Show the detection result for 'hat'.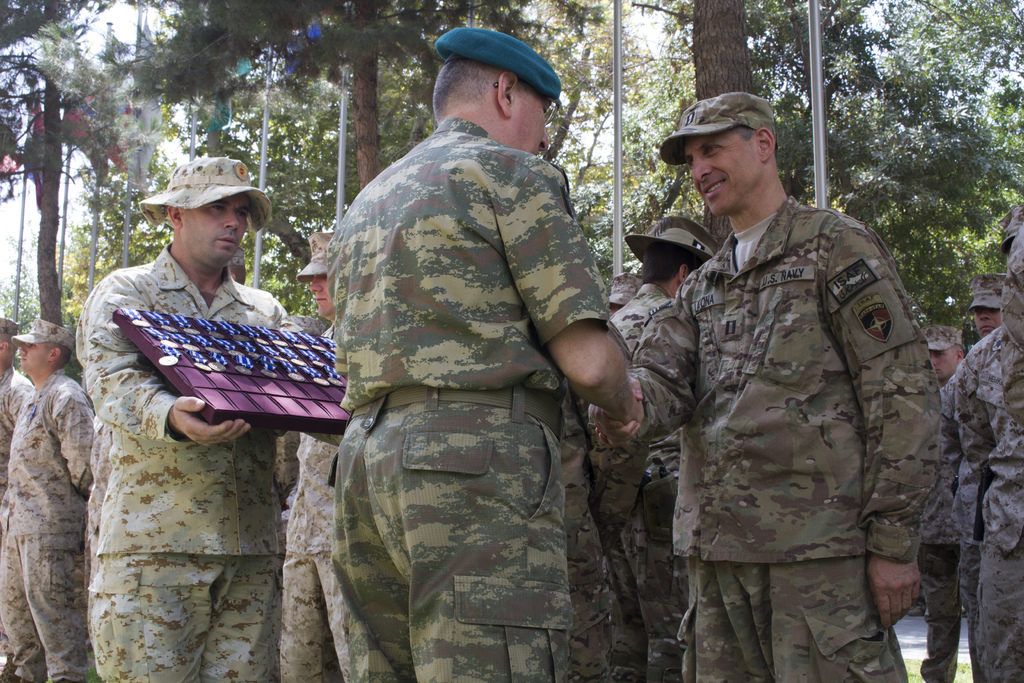
<bbox>0, 313, 18, 341</bbox>.
